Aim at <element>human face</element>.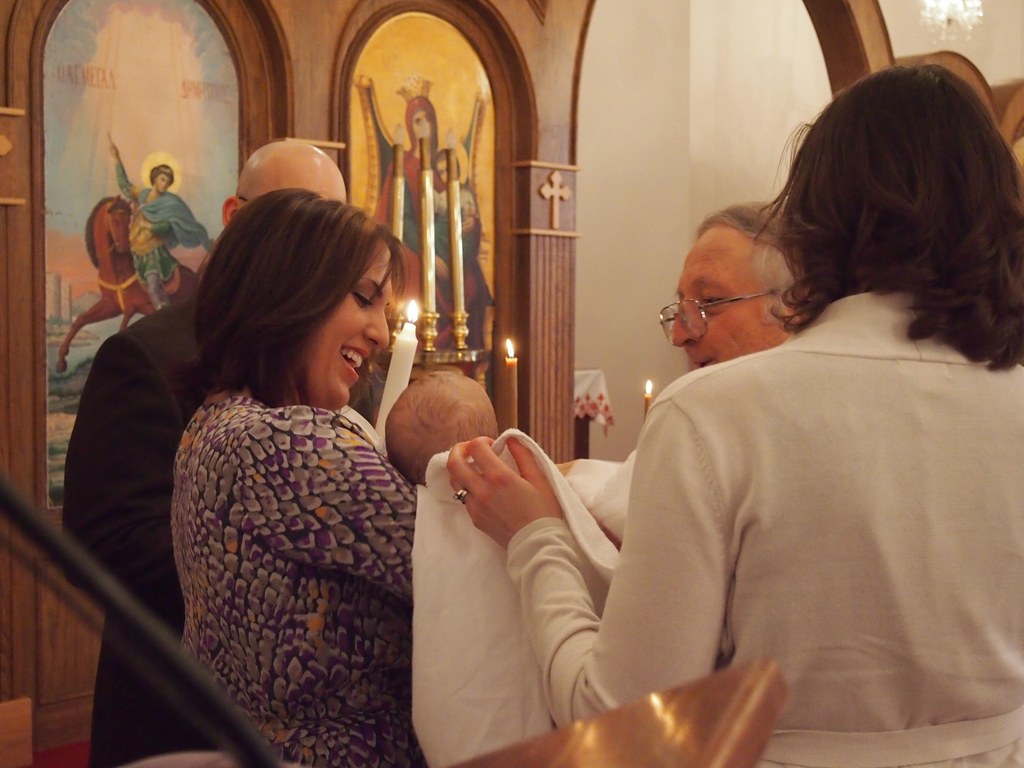
Aimed at 307 234 389 406.
